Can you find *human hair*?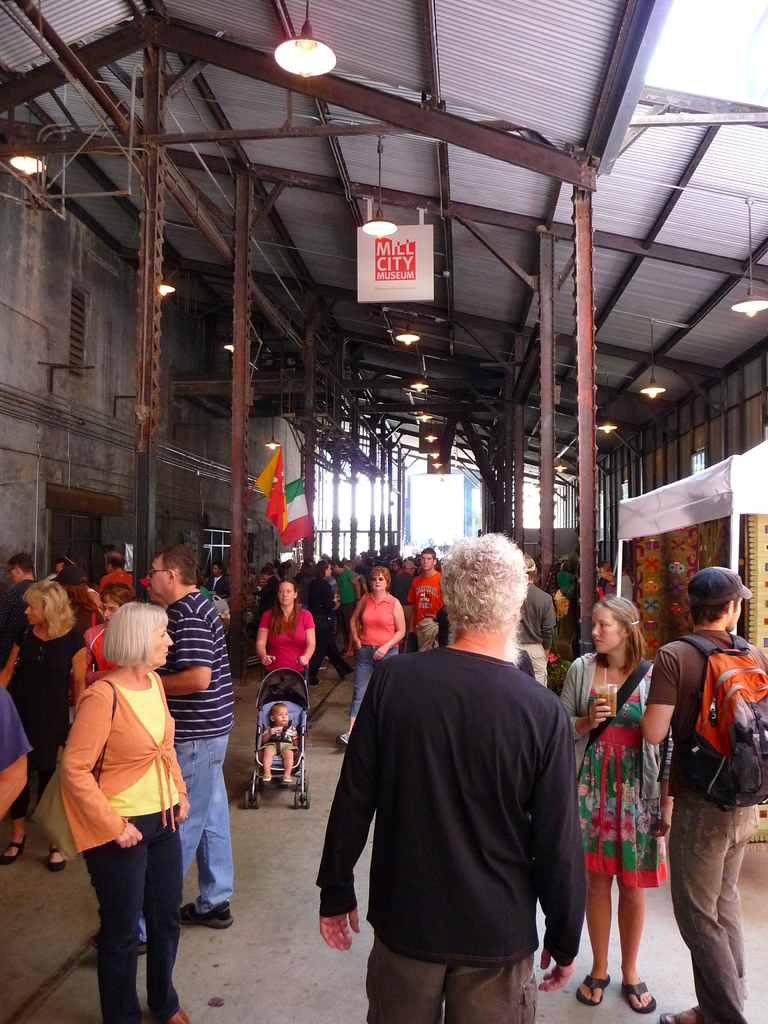
Yes, bounding box: [left=597, top=561, right=611, bottom=572].
